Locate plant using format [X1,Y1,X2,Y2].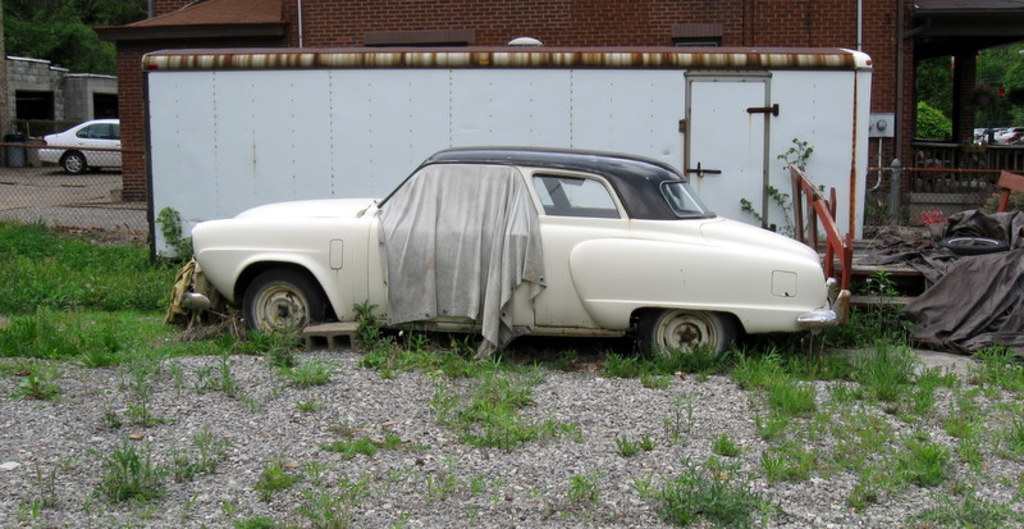
[305,474,364,528].
